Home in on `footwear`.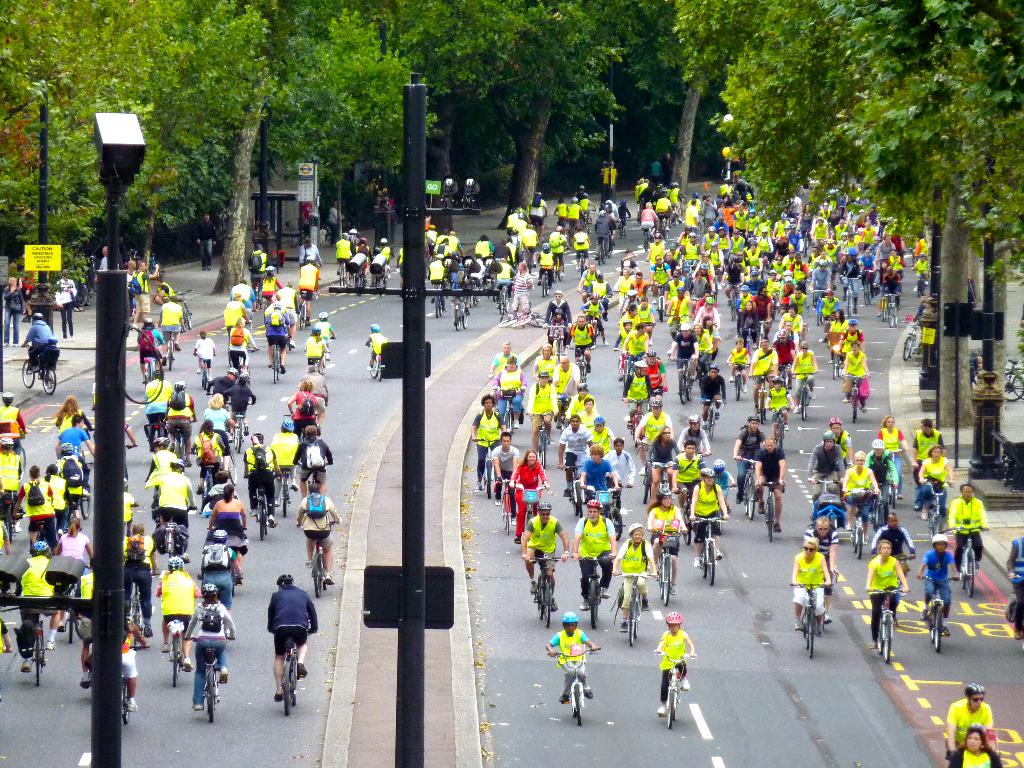
Homed in at detection(808, 388, 816, 400).
